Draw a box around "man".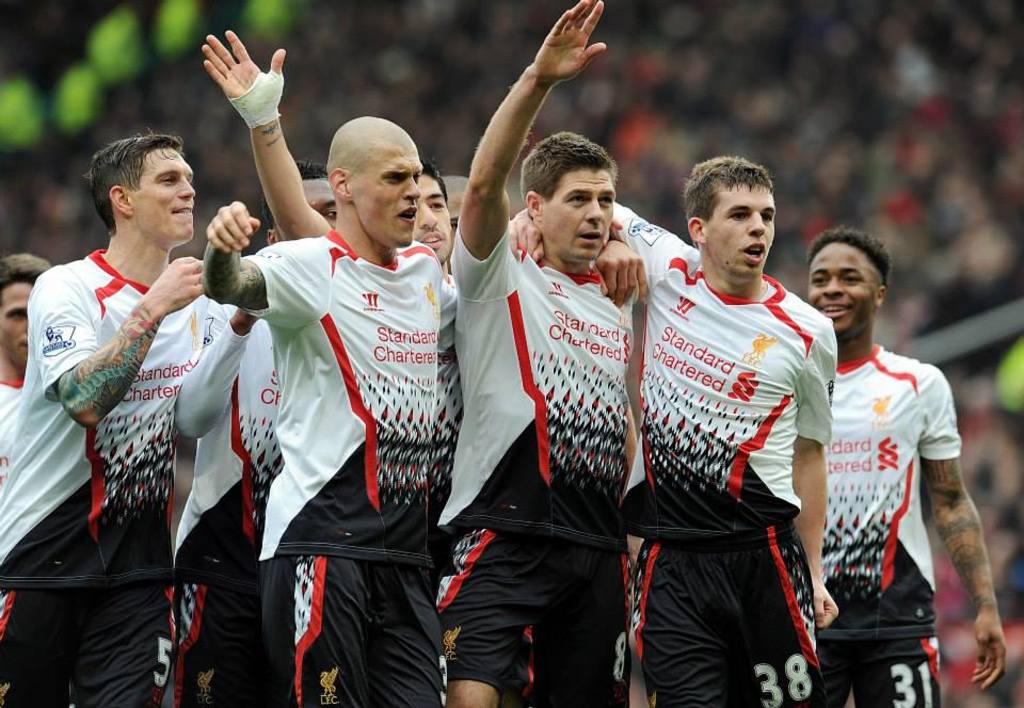
Rect(802, 226, 1011, 707).
